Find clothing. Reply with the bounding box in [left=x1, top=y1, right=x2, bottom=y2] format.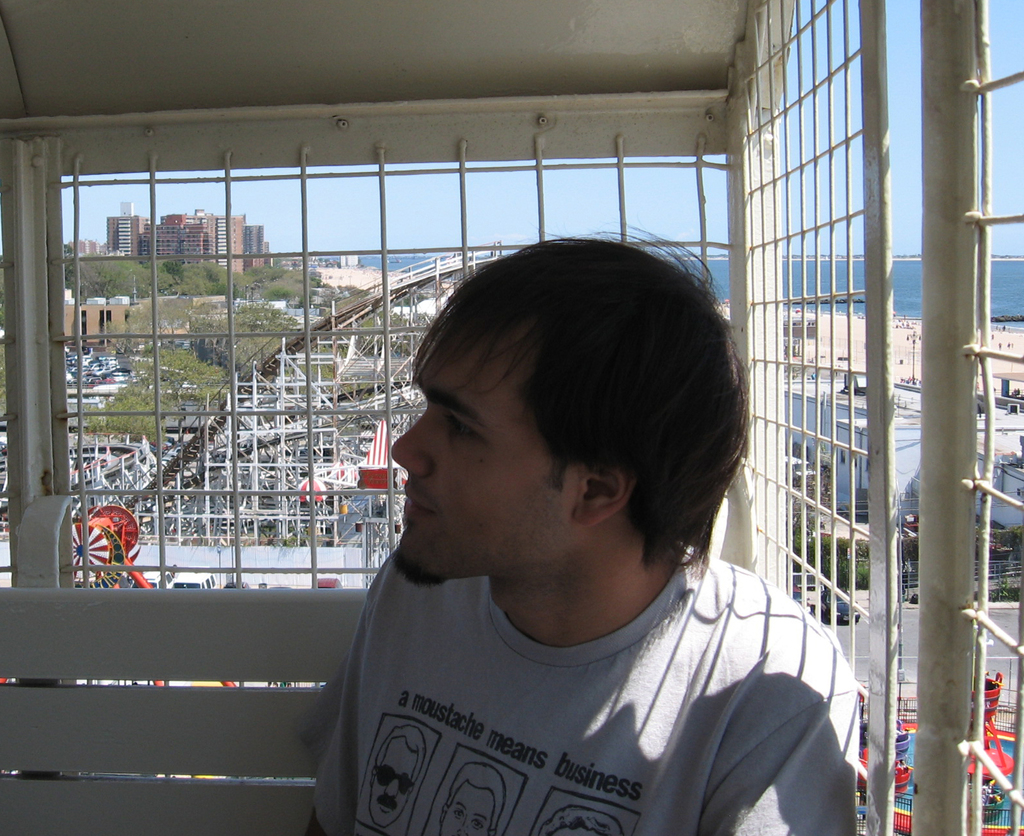
[left=273, top=496, right=878, bottom=826].
